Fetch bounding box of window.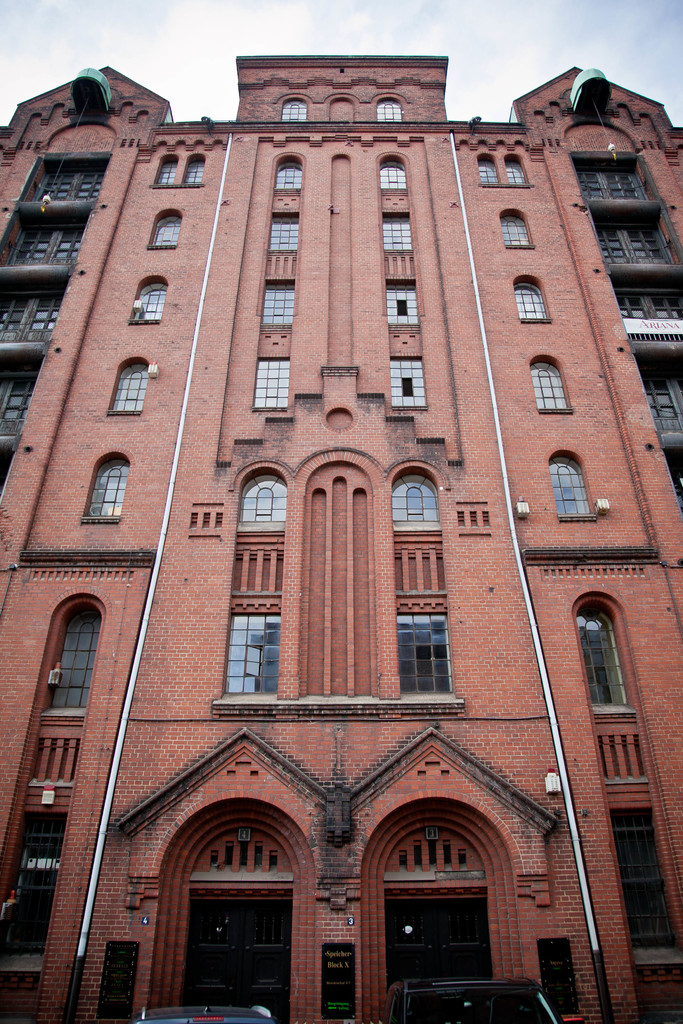
Bbox: Rect(593, 718, 652, 794).
